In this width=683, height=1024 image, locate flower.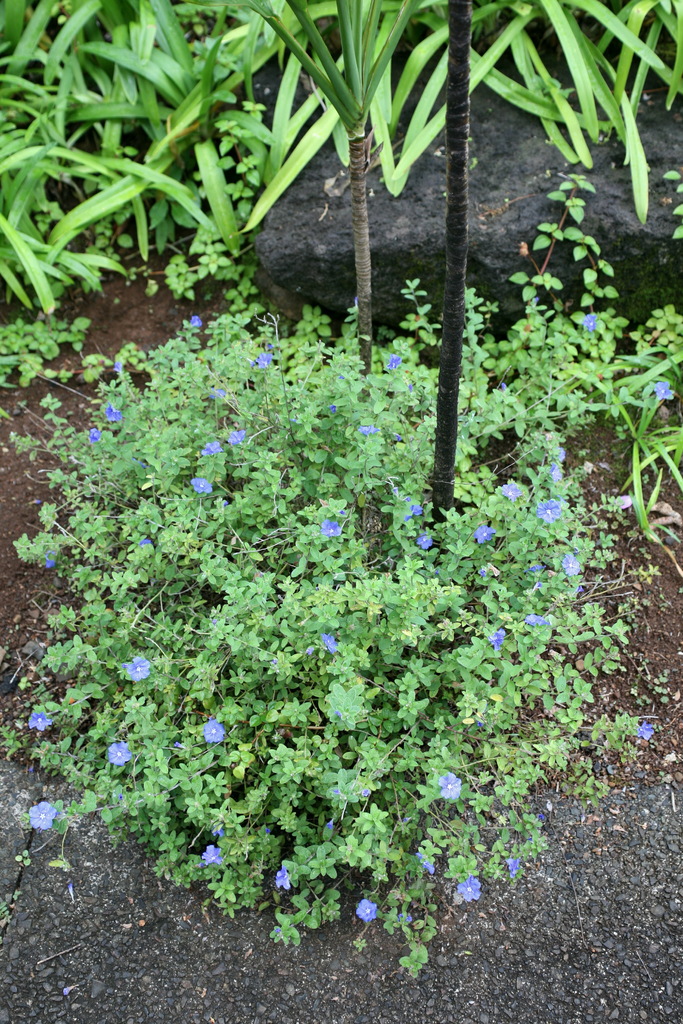
Bounding box: bbox=[499, 483, 525, 504].
